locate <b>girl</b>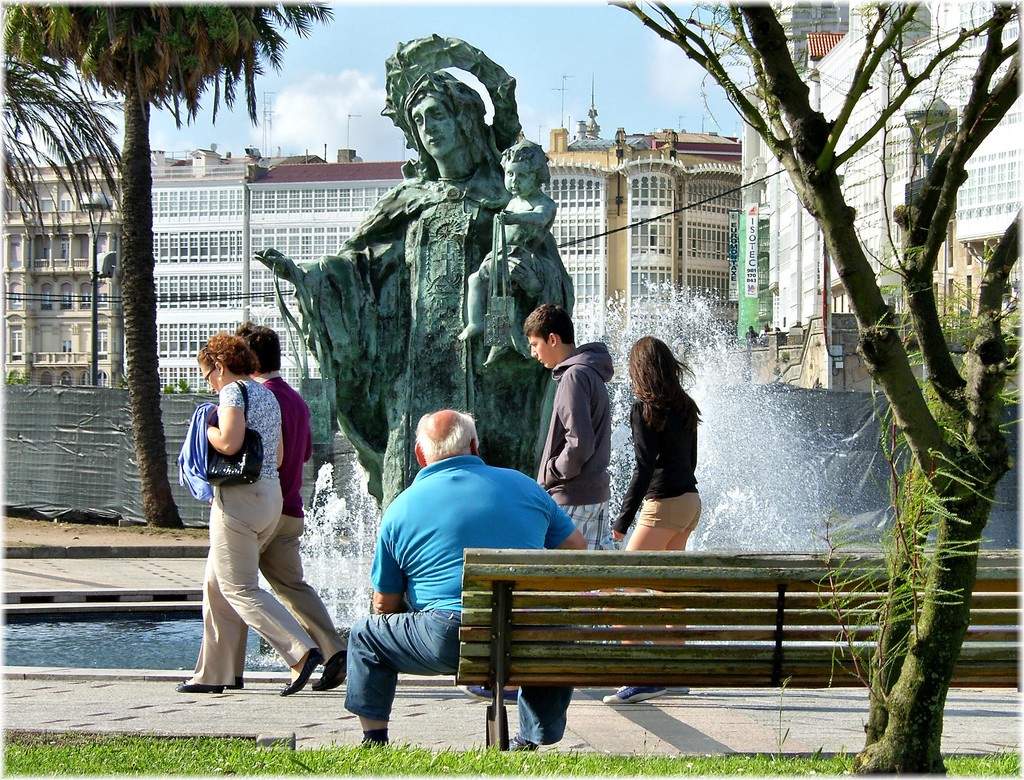
box(607, 334, 702, 700)
